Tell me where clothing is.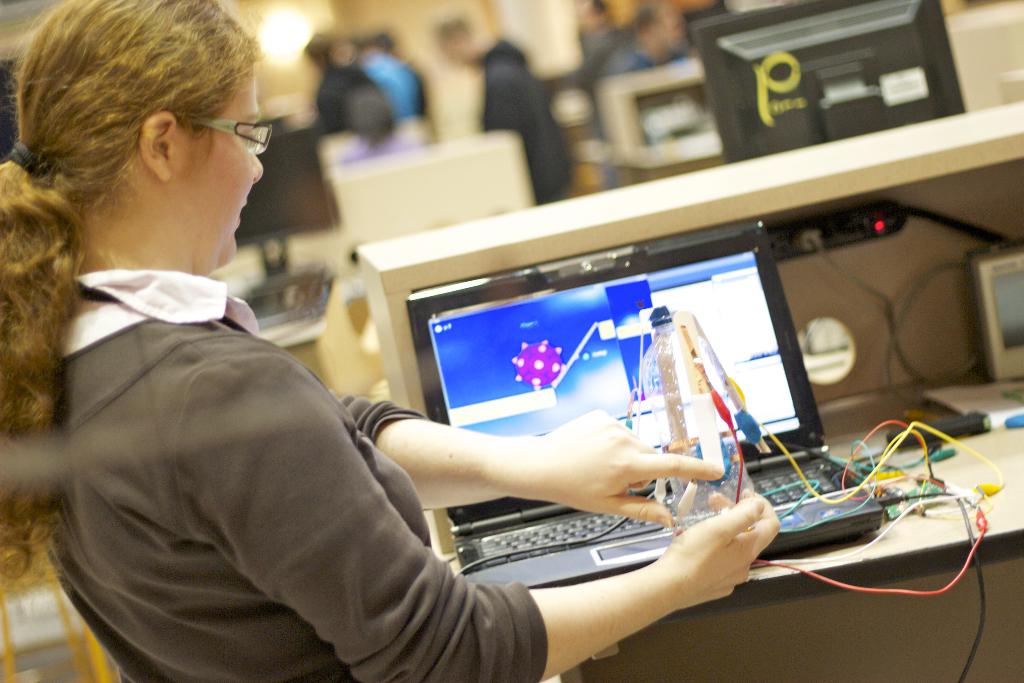
clothing is at {"x1": 476, "y1": 34, "x2": 573, "y2": 206}.
